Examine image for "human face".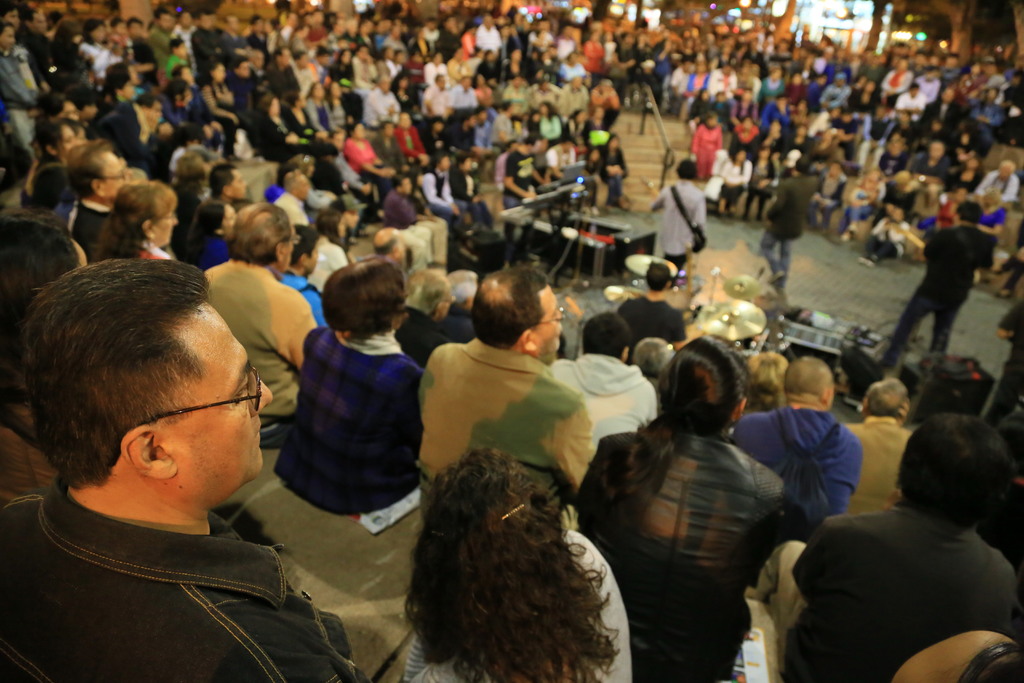
Examination result: select_region(402, 83, 408, 84).
